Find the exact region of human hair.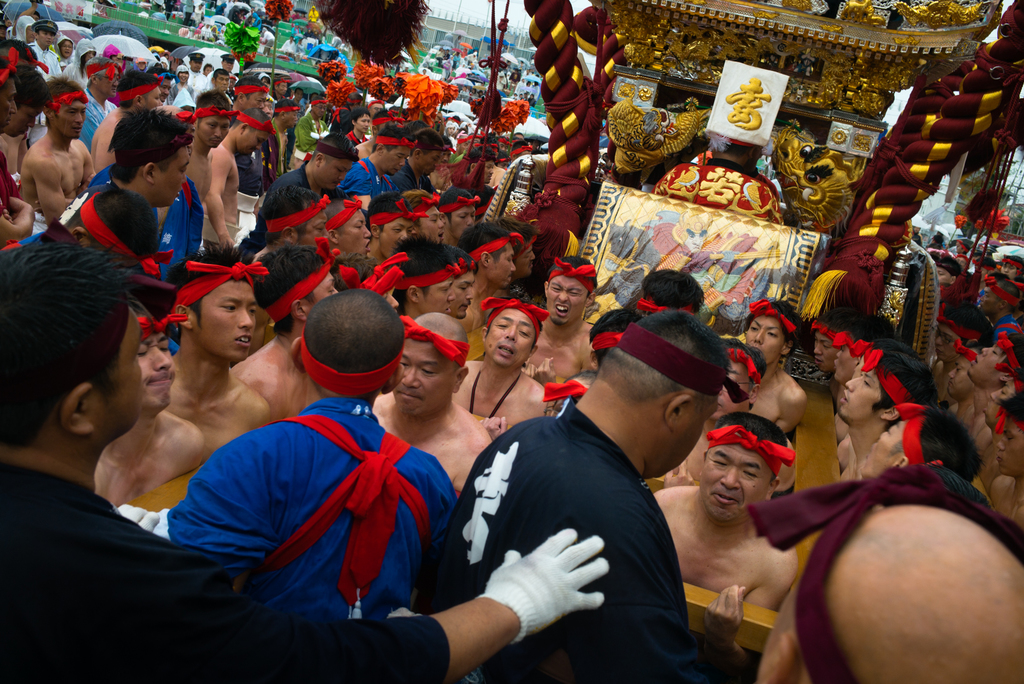
Exact region: Rect(746, 299, 792, 322).
